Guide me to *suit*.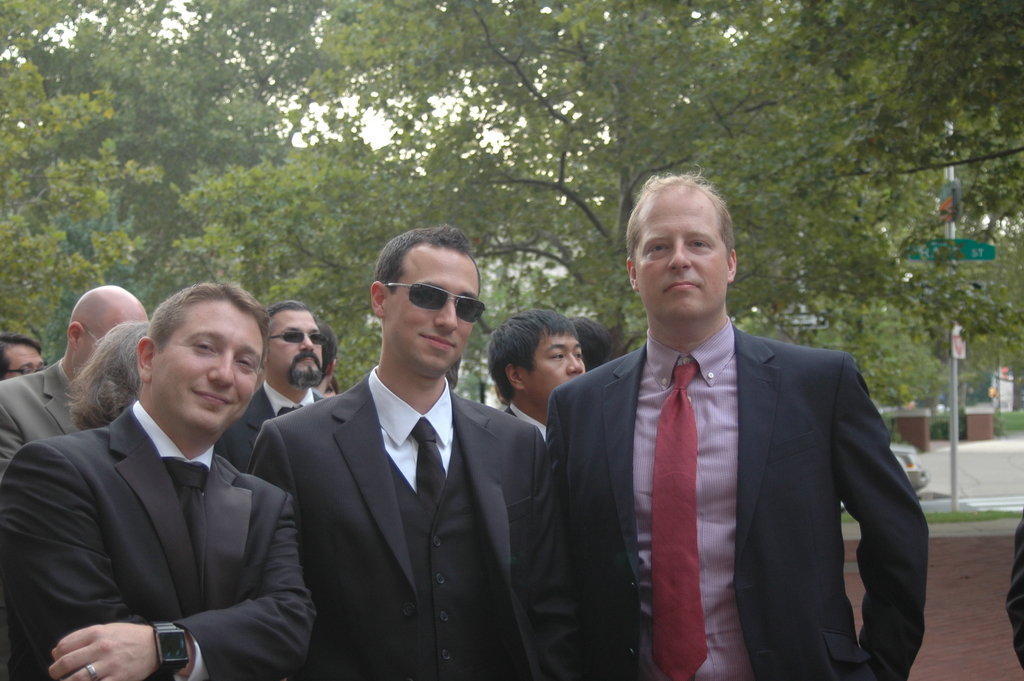
Guidance: <box>509,397,550,447</box>.
